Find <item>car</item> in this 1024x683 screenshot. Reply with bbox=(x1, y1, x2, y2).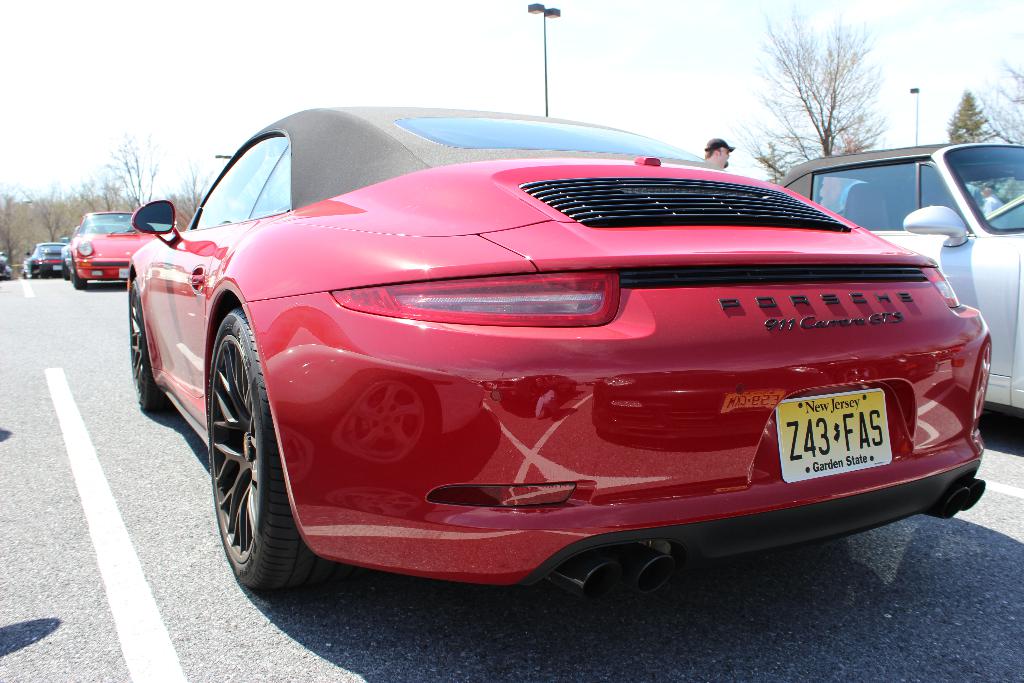
bbox=(102, 109, 1009, 609).
